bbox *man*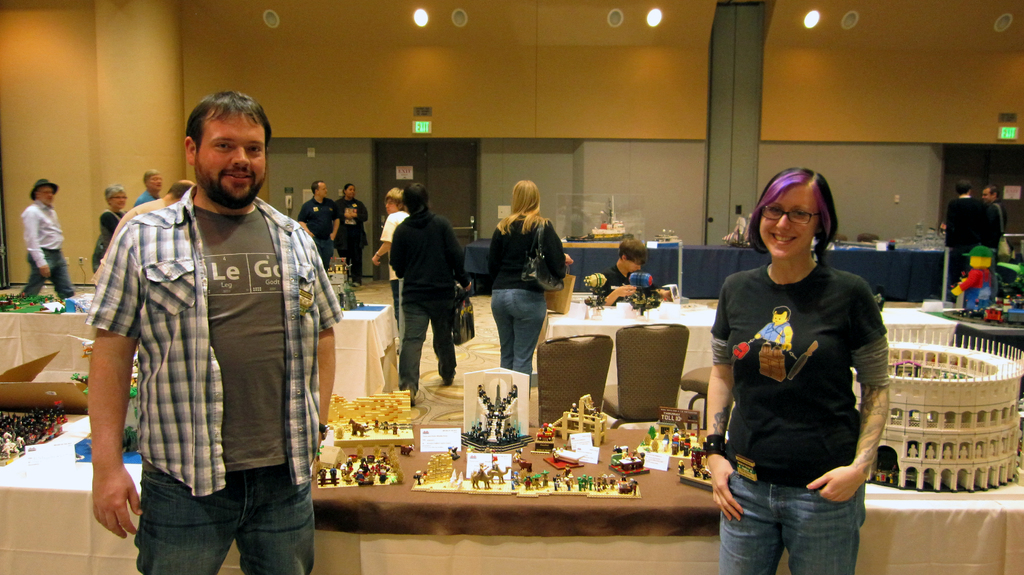
pyautogui.locateOnScreen(596, 237, 670, 304)
